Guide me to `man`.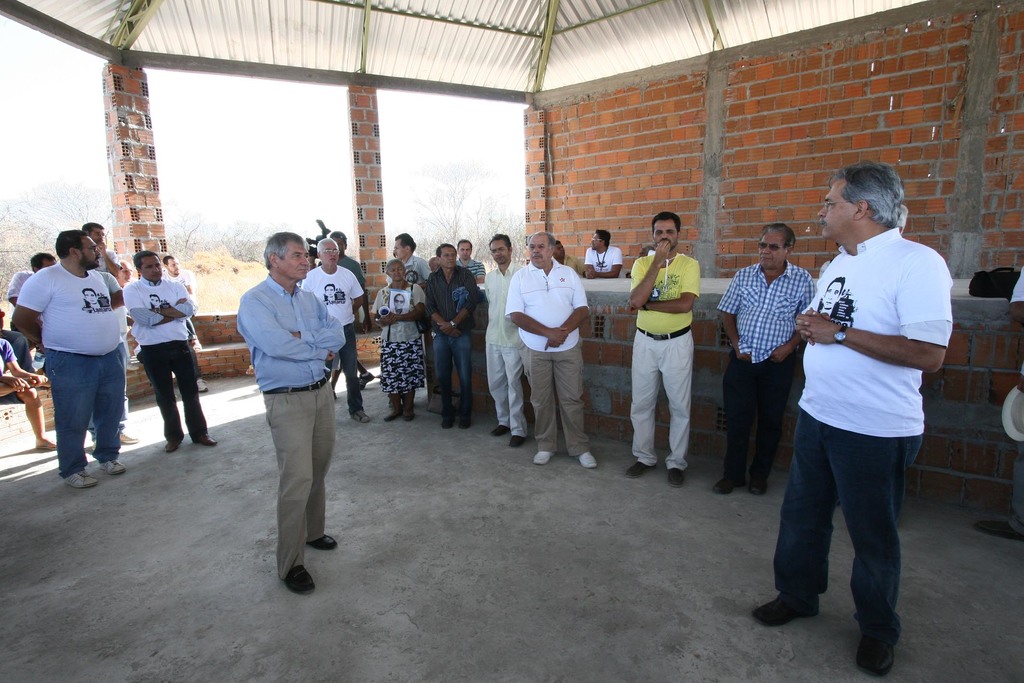
Guidance: box(234, 231, 346, 606).
